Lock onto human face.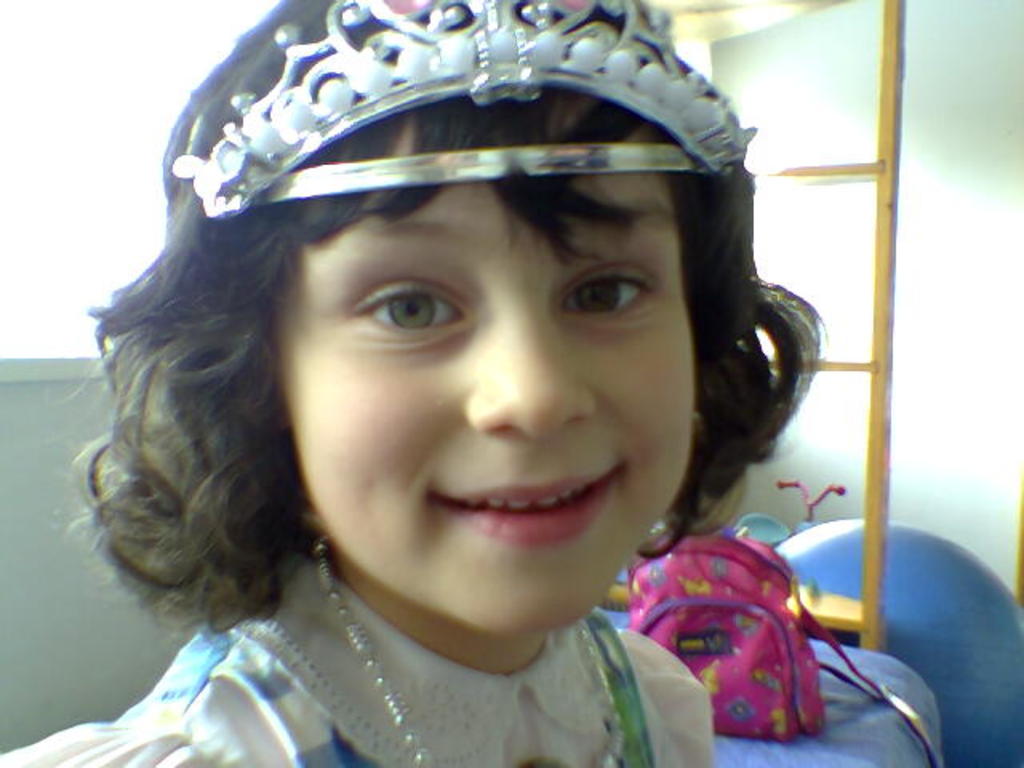
Locked: (280,130,696,632).
